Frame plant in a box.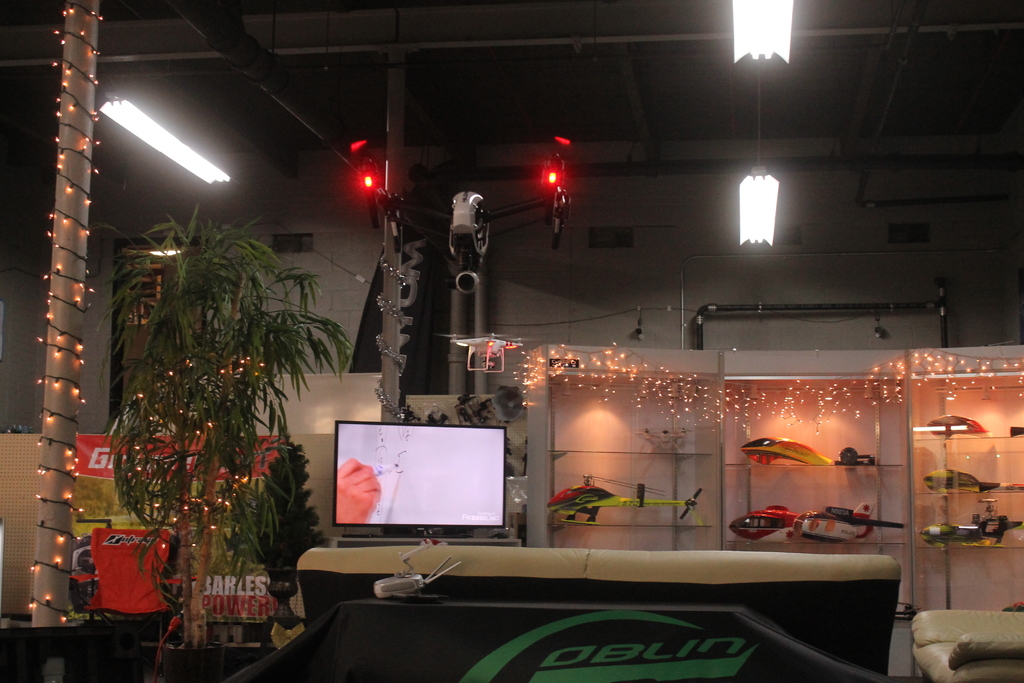
<bbox>236, 438, 325, 631</bbox>.
